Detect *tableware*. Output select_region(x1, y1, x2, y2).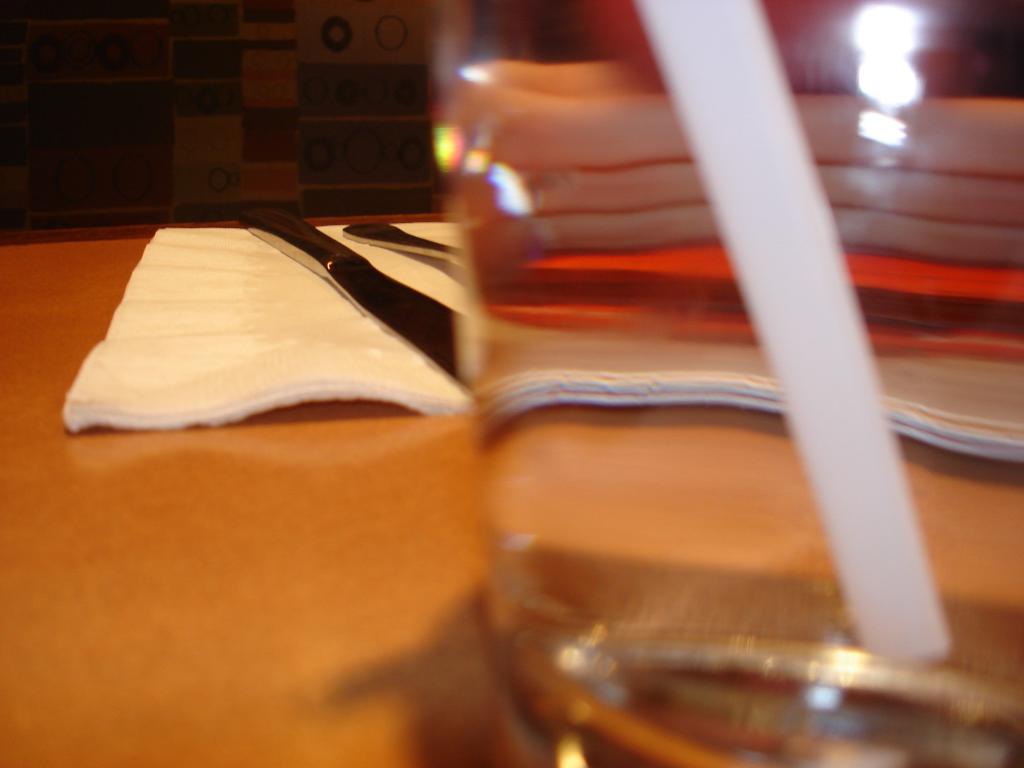
select_region(241, 205, 467, 383).
